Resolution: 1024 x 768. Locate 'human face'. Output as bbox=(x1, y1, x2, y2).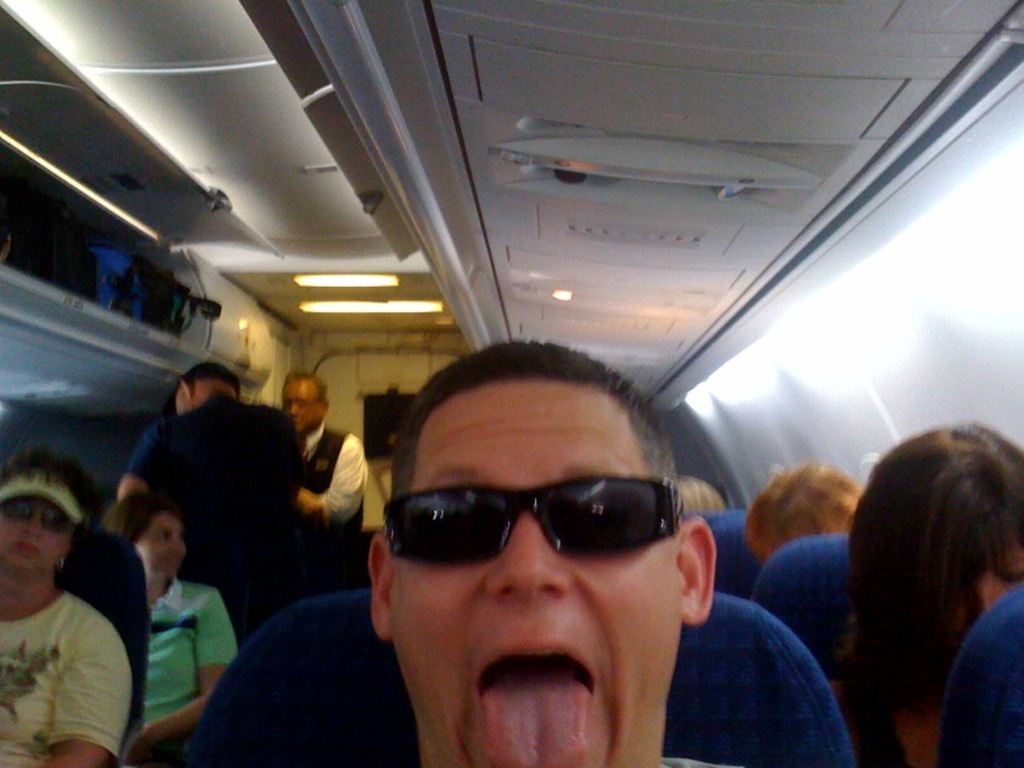
bbox=(928, 529, 1023, 628).
